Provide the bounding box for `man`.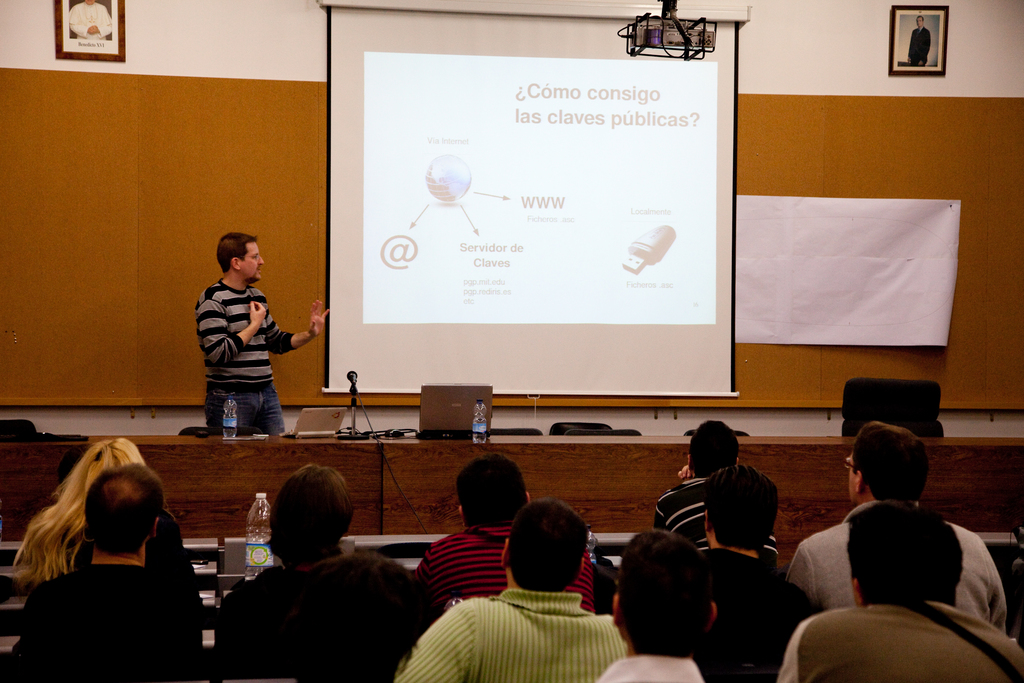
region(193, 232, 320, 436).
